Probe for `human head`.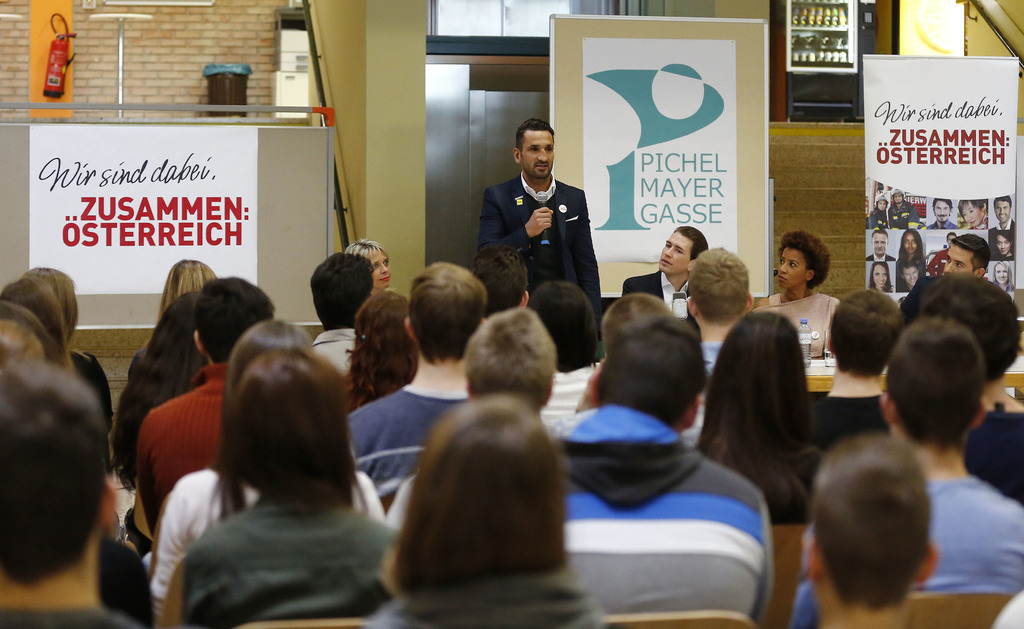
Probe result: box(924, 267, 1023, 380).
